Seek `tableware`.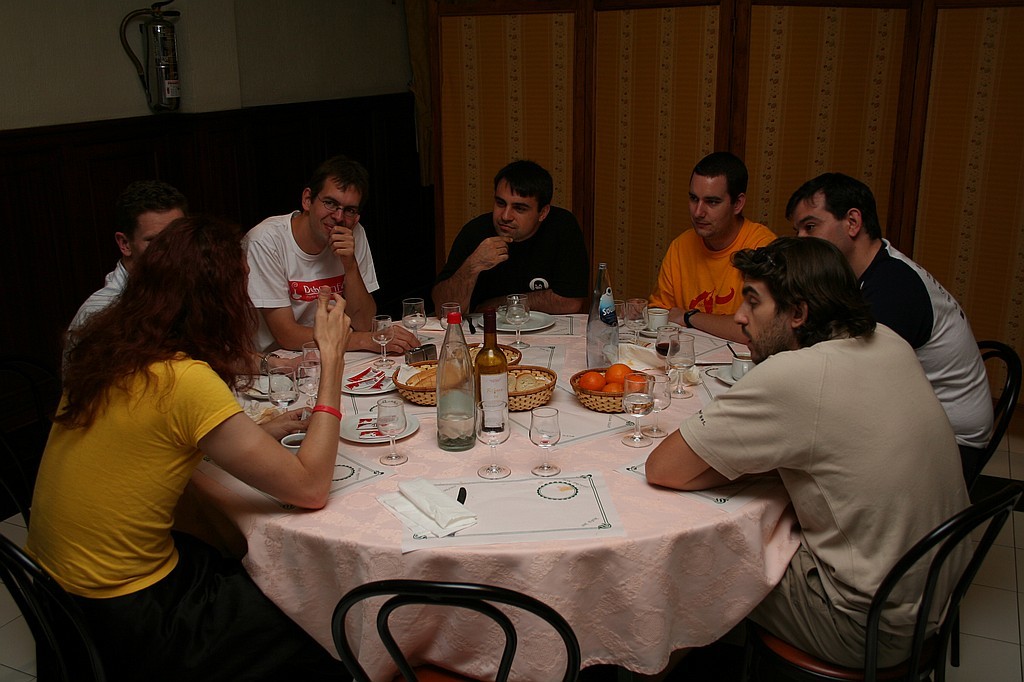
{"x1": 636, "y1": 370, "x2": 672, "y2": 440}.
